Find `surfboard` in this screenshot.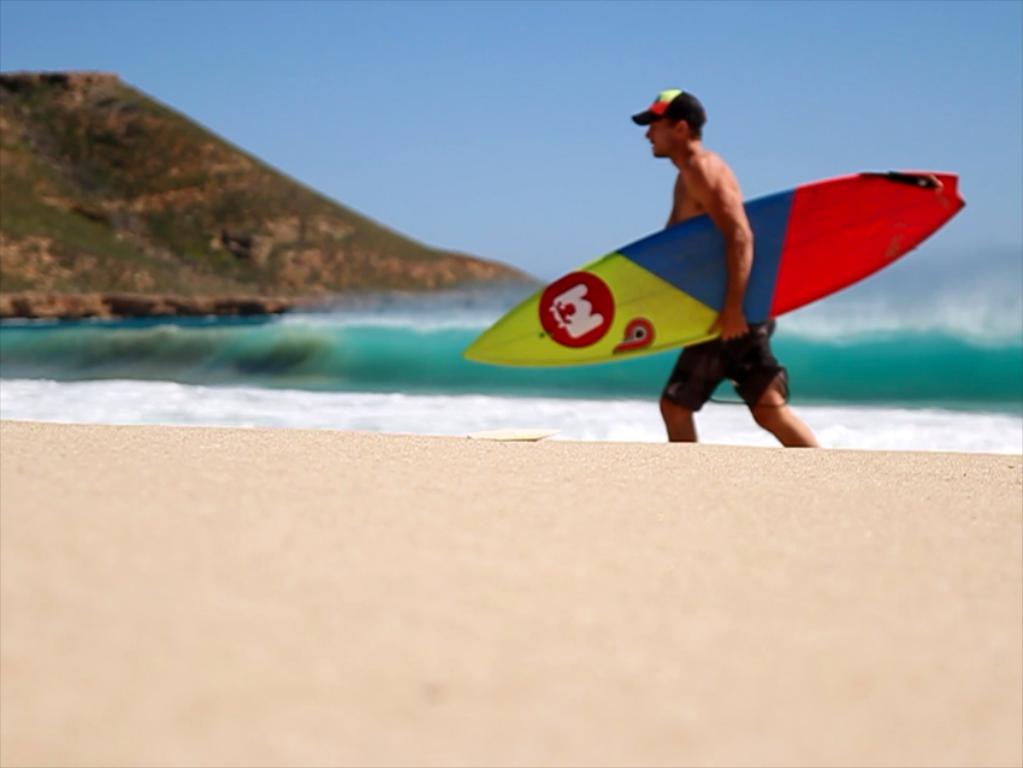
The bounding box for `surfboard` is x1=461, y1=167, x2=969, y2=372.
